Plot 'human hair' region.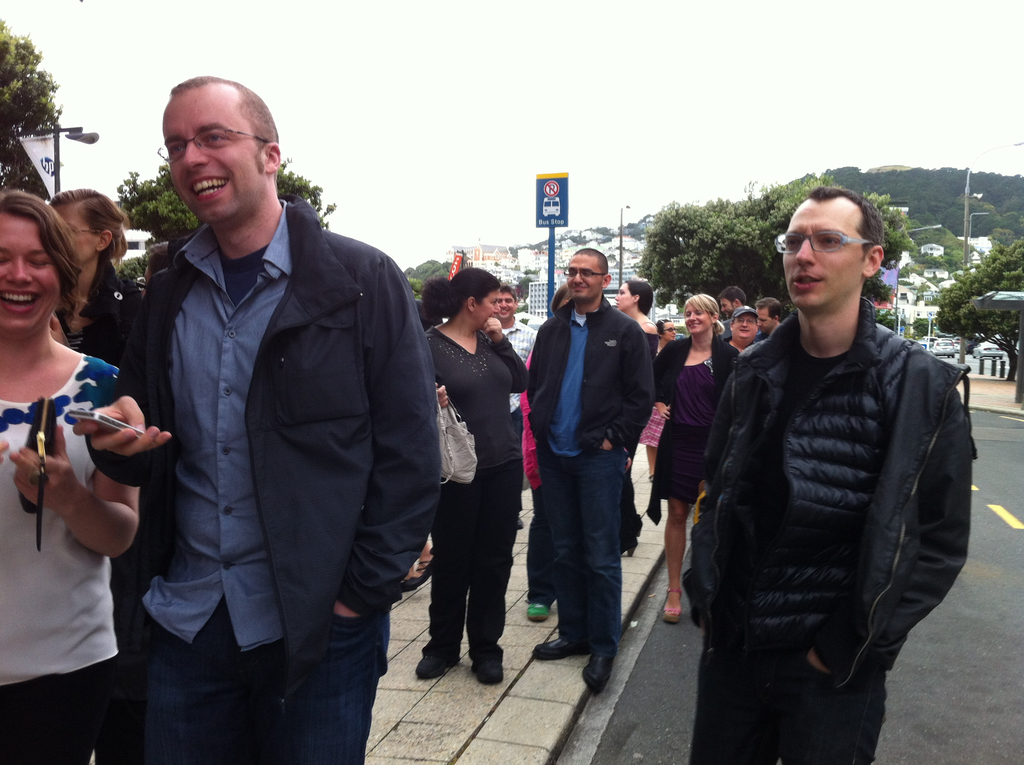
Plotted at bbox=(626, 280, 652, 316).
